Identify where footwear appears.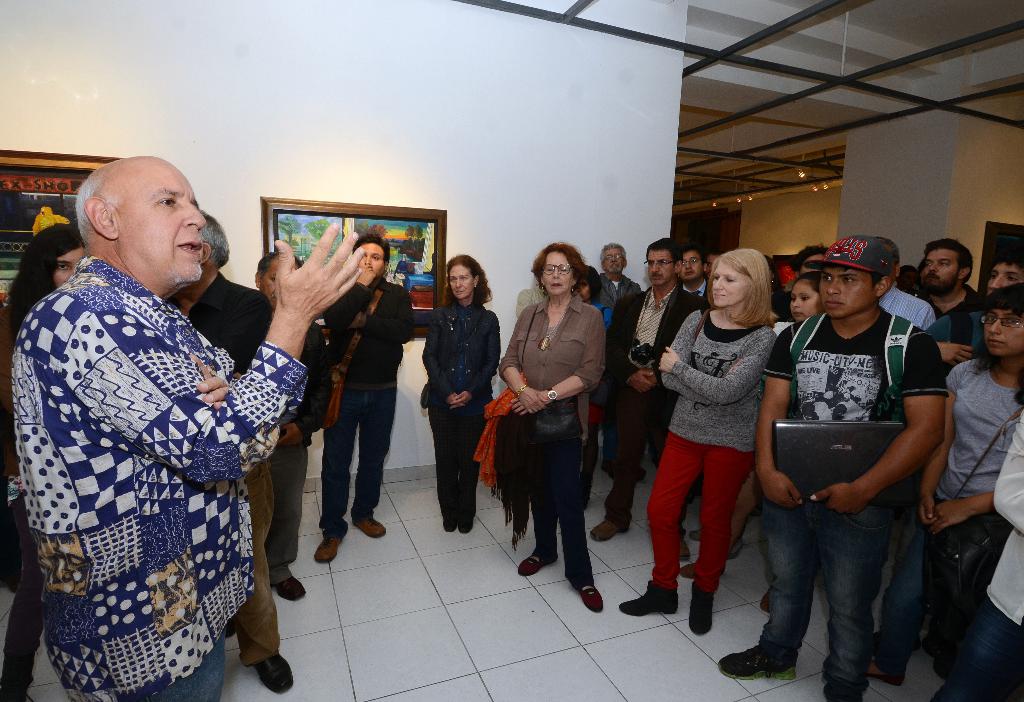
Appears at bbox=[760, 588, 769, 617].
